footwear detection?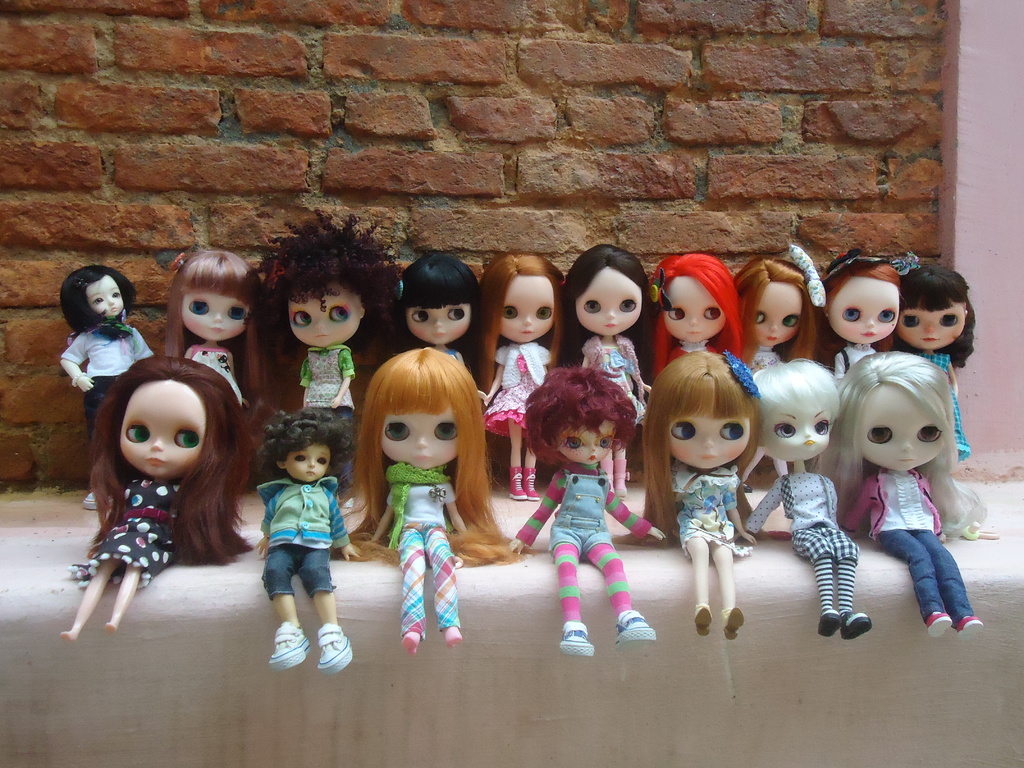
{"left": 266, "top": 621, "right": 310, "bottom": 672}
